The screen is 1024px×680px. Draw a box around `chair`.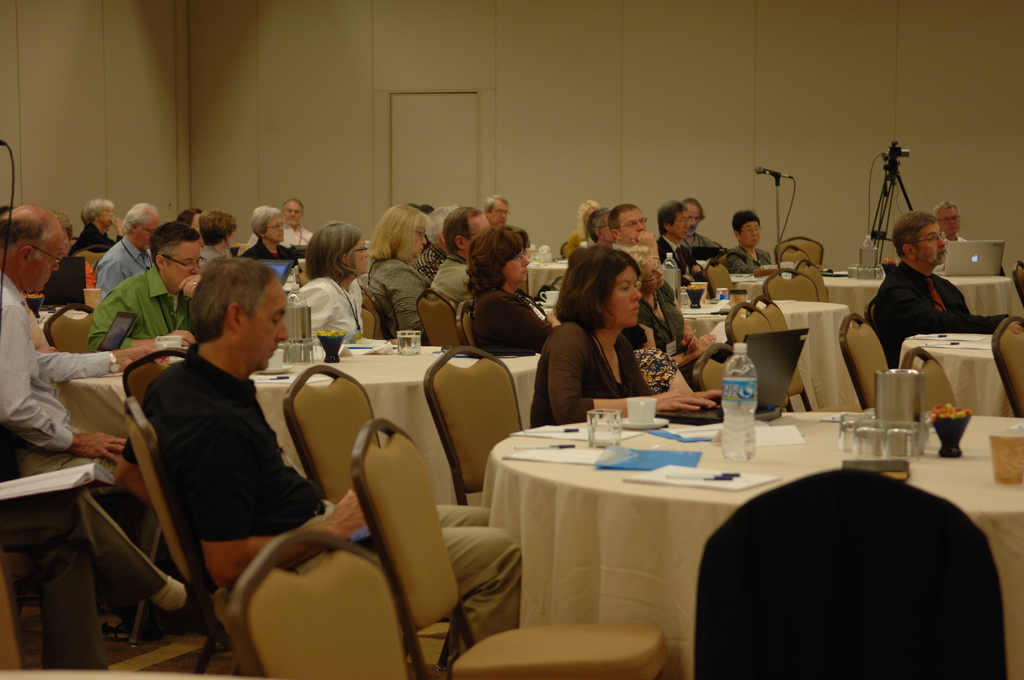
rect(772, 236, 831, 270).
